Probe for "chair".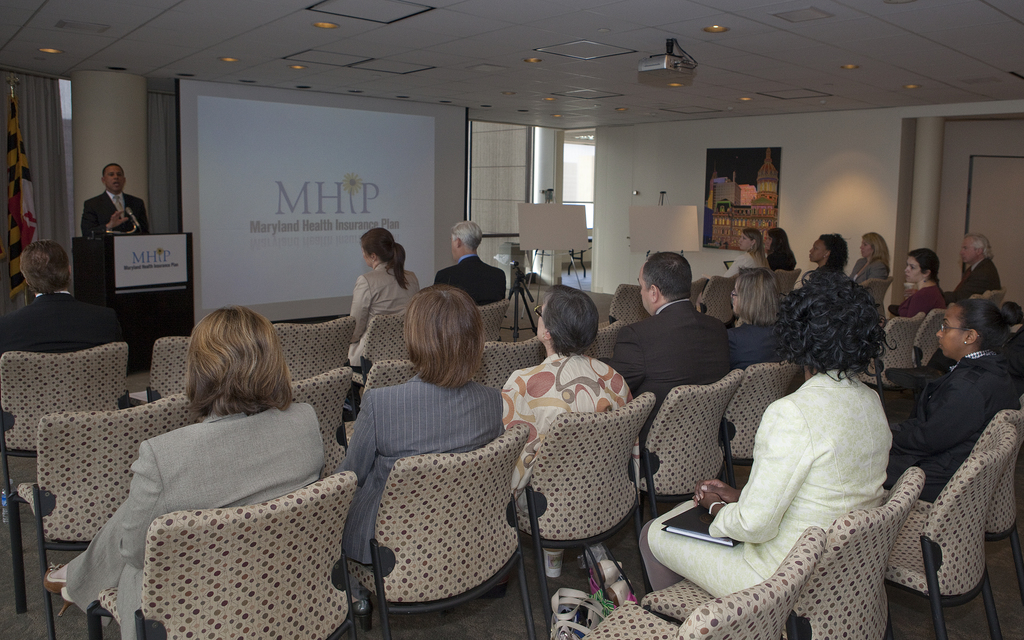
Probe result: 989:287:1006:309.
